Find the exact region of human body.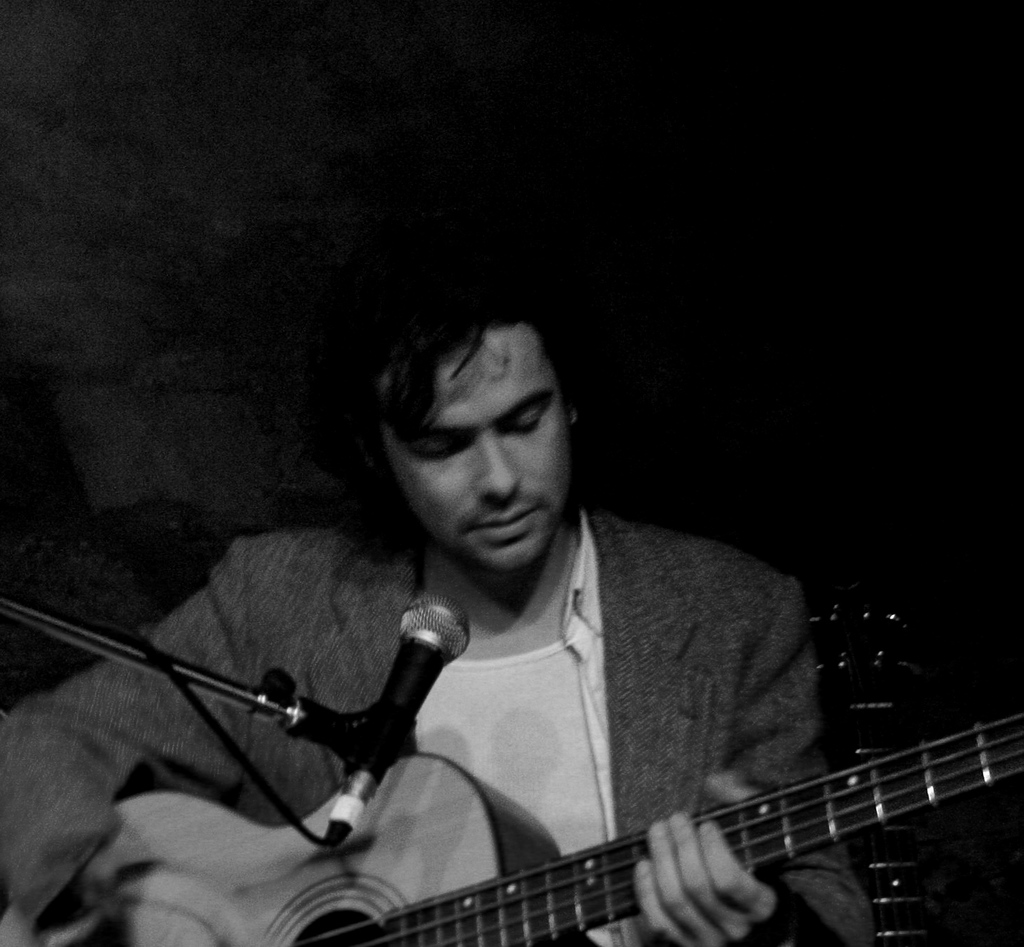
Exact region: left=93, top=334, right=689, bottom=937.
